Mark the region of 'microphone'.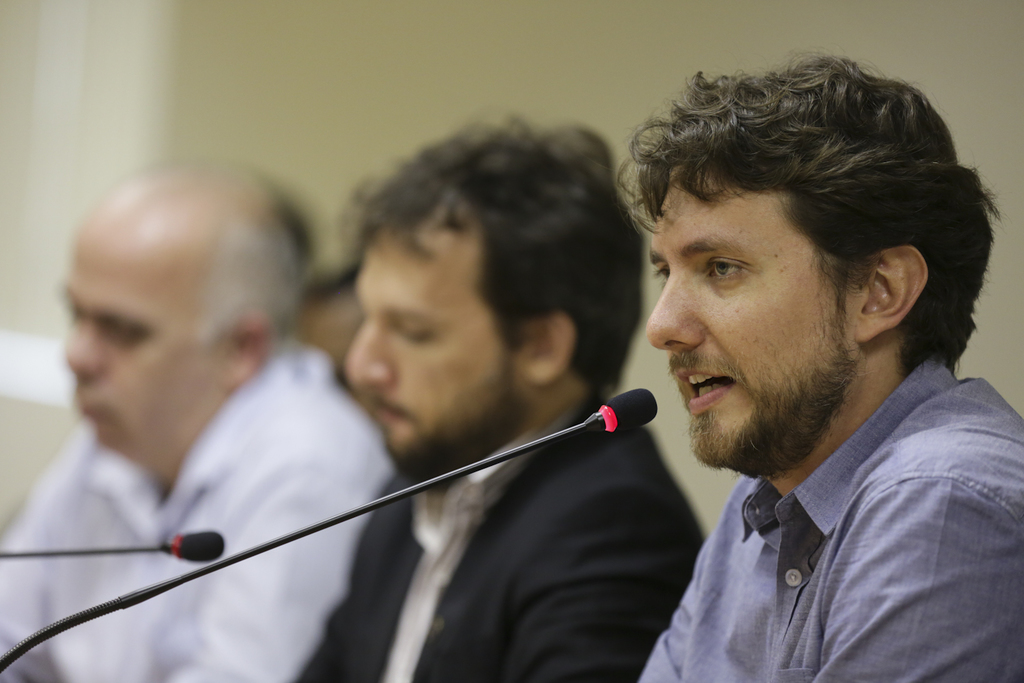
Region: [left=599, top=387, right=659, bottom=434].
